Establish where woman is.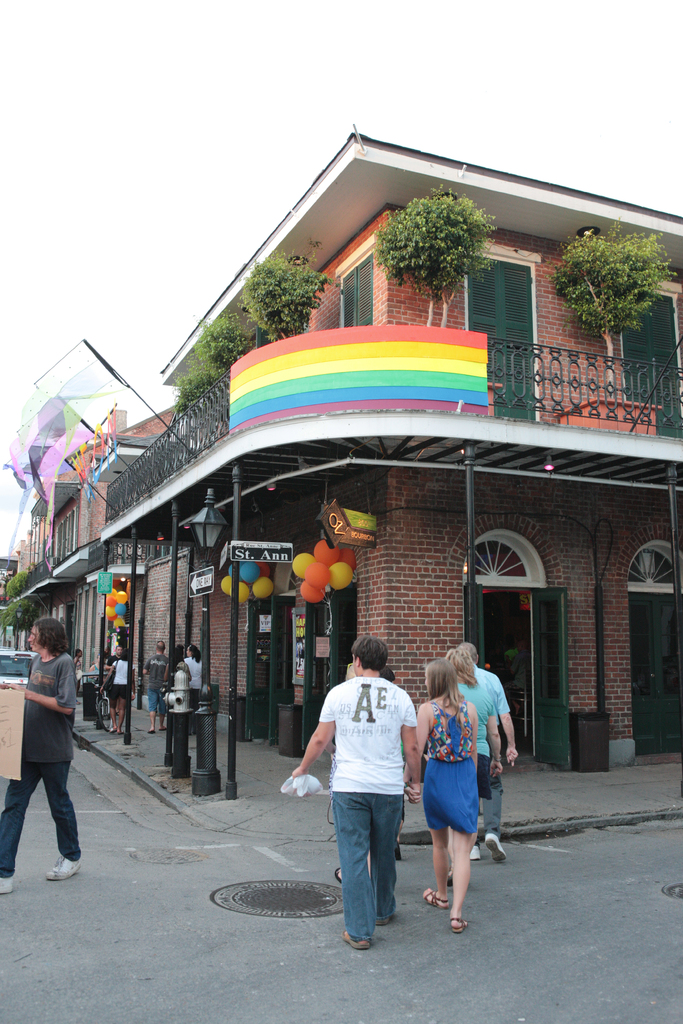
Established at region(336, 665, 393, 885).
